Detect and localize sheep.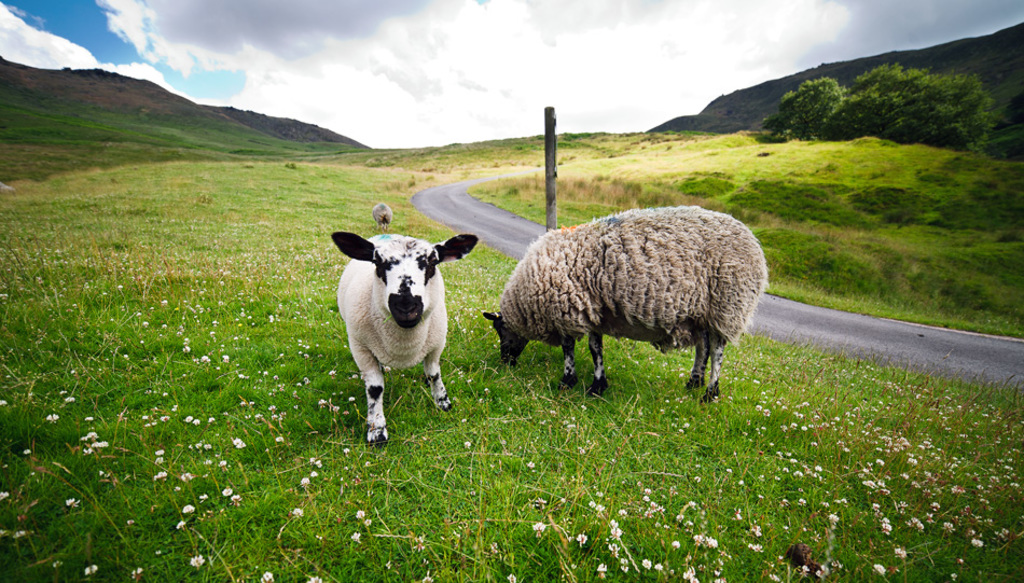
Localized at [x1=330, y1=233, x2=480, y2=448].
